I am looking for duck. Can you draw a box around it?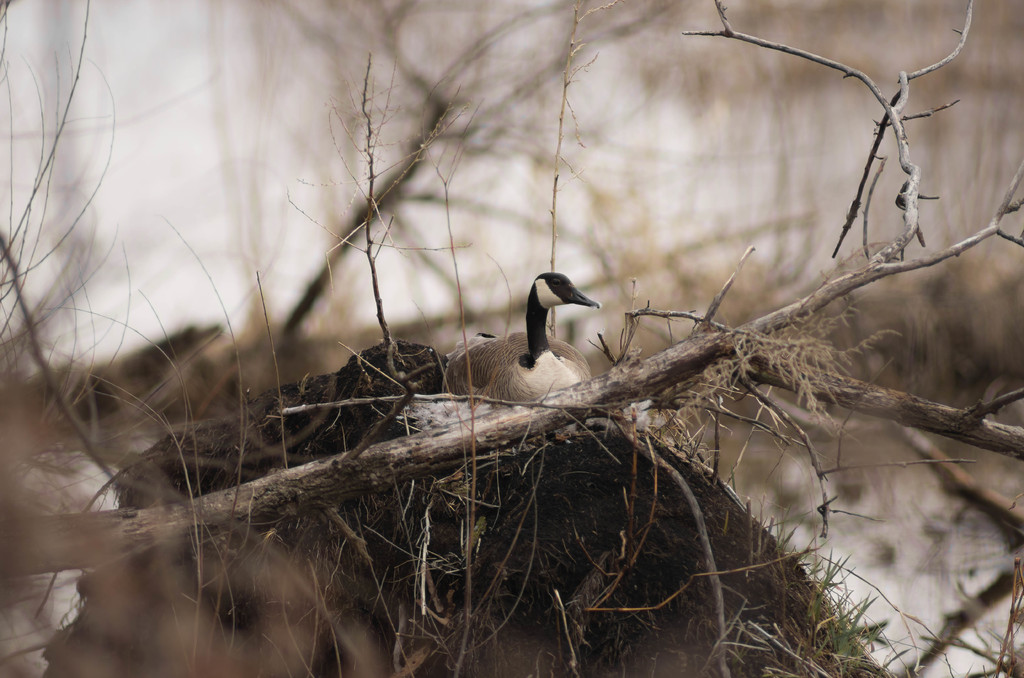
Sure, the bounding box is 433, 253, 613, 410.
